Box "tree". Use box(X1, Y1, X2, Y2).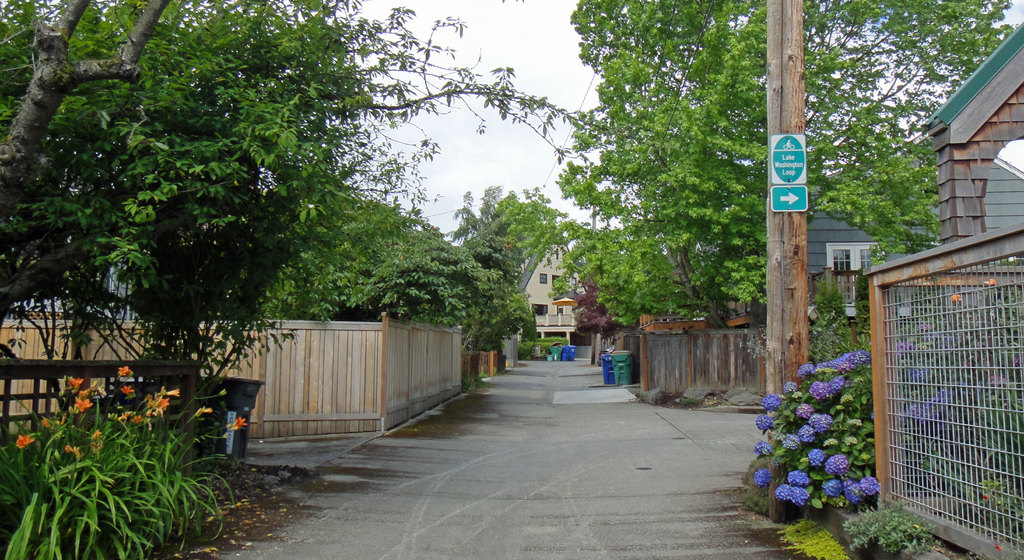
box(496, 181, 586, 265).
